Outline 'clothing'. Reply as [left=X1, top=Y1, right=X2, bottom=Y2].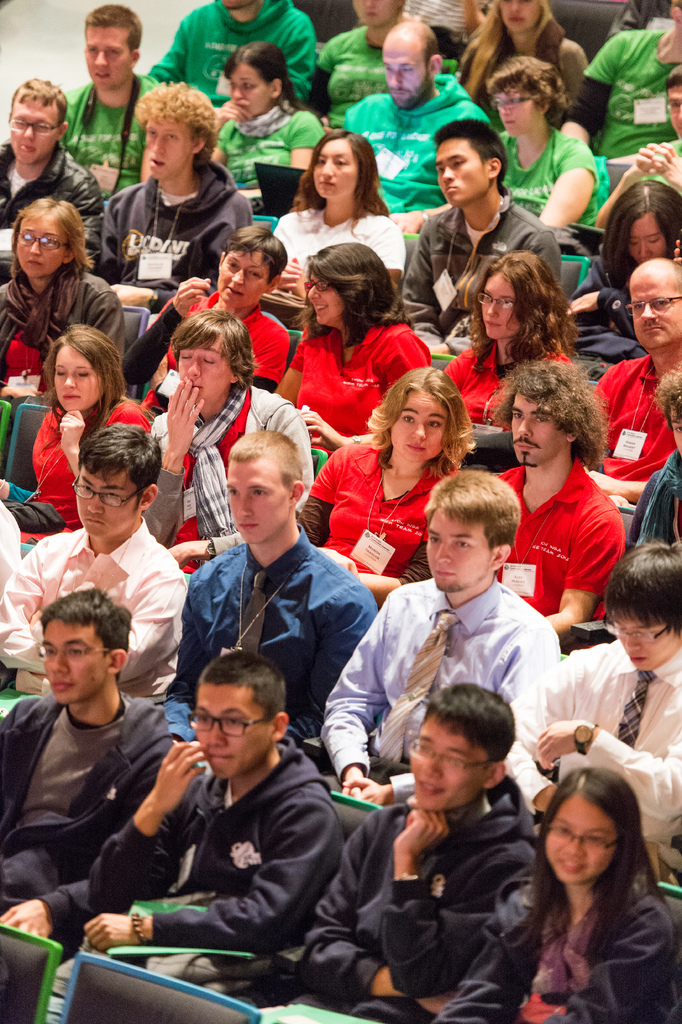
[left=282, top=759, right=536, bottom=1018].
